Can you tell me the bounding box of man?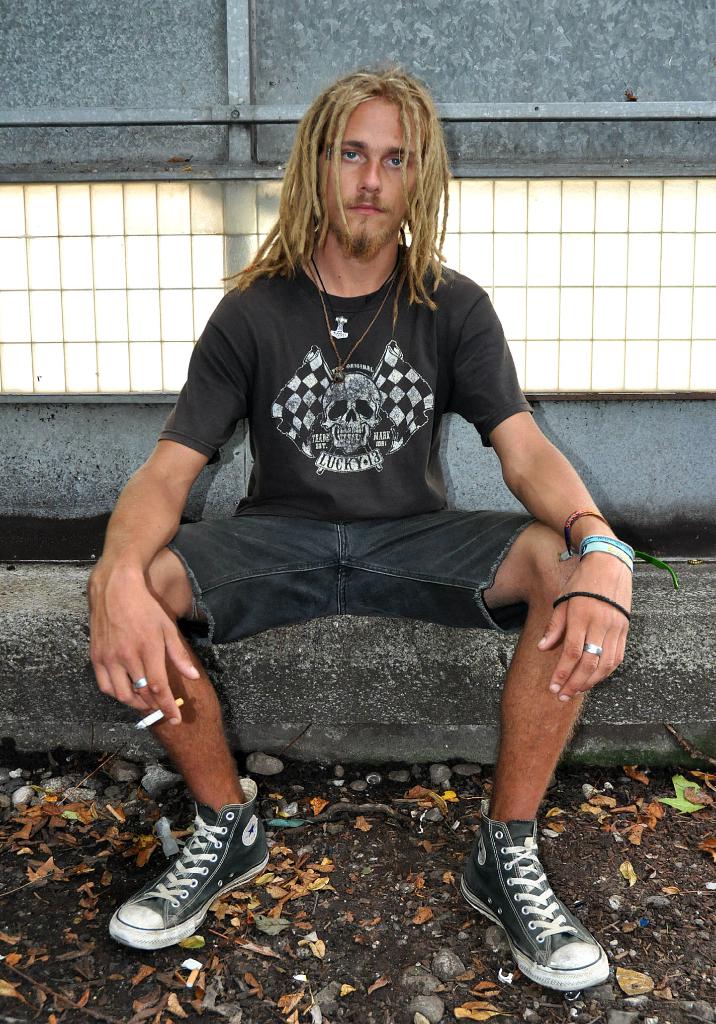
{"left": 106, "top": 72, "right": 629, "bottom": 940}.
